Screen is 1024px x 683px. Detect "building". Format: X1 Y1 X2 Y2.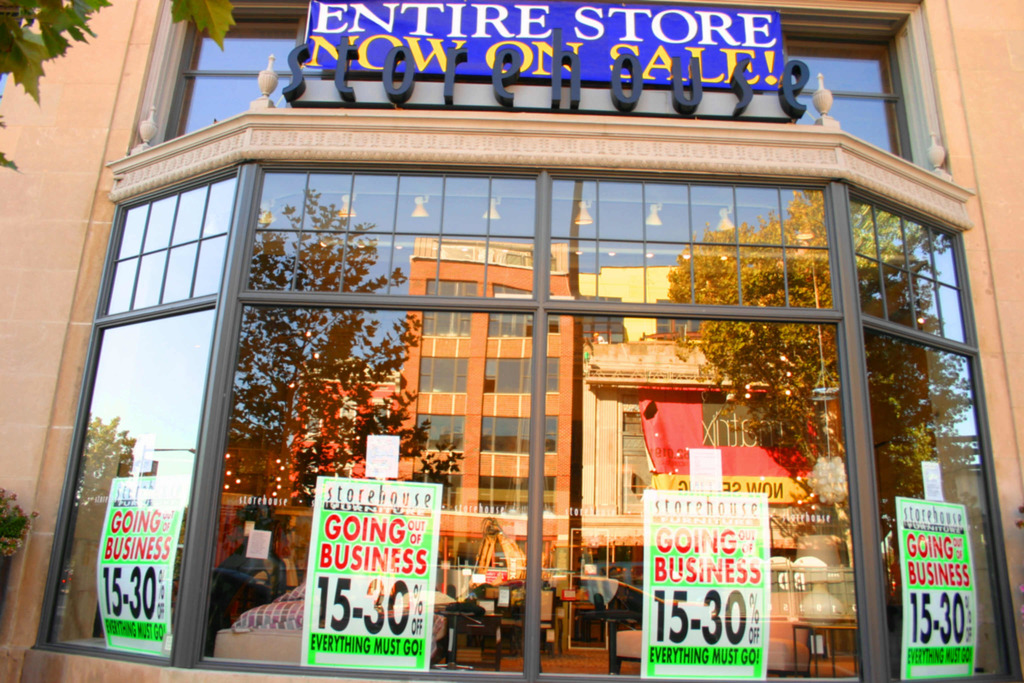
0 0 1023 682.
